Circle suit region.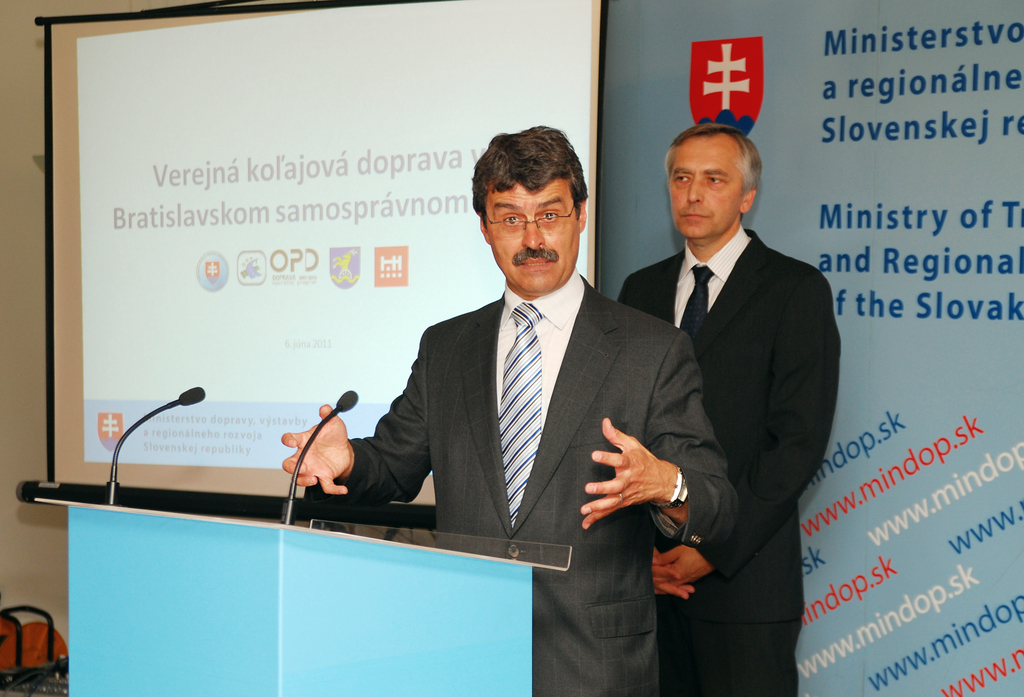
Region: [left=350, top=274, right=732, bottom=696].
